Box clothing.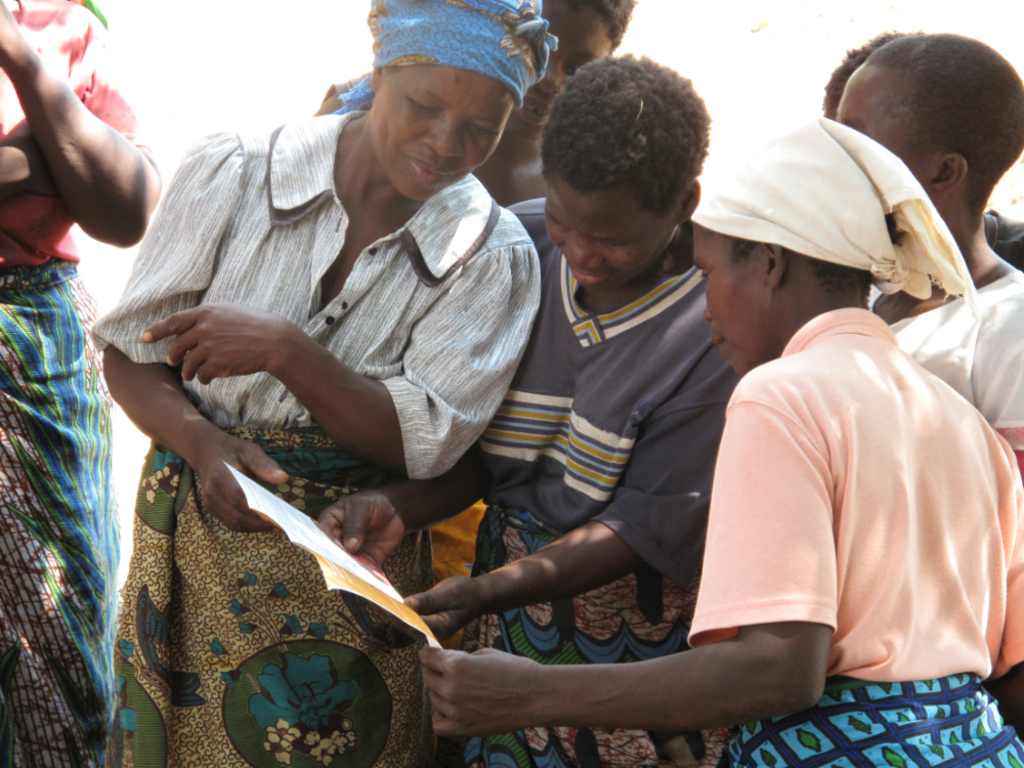
694:253:1000:732.
